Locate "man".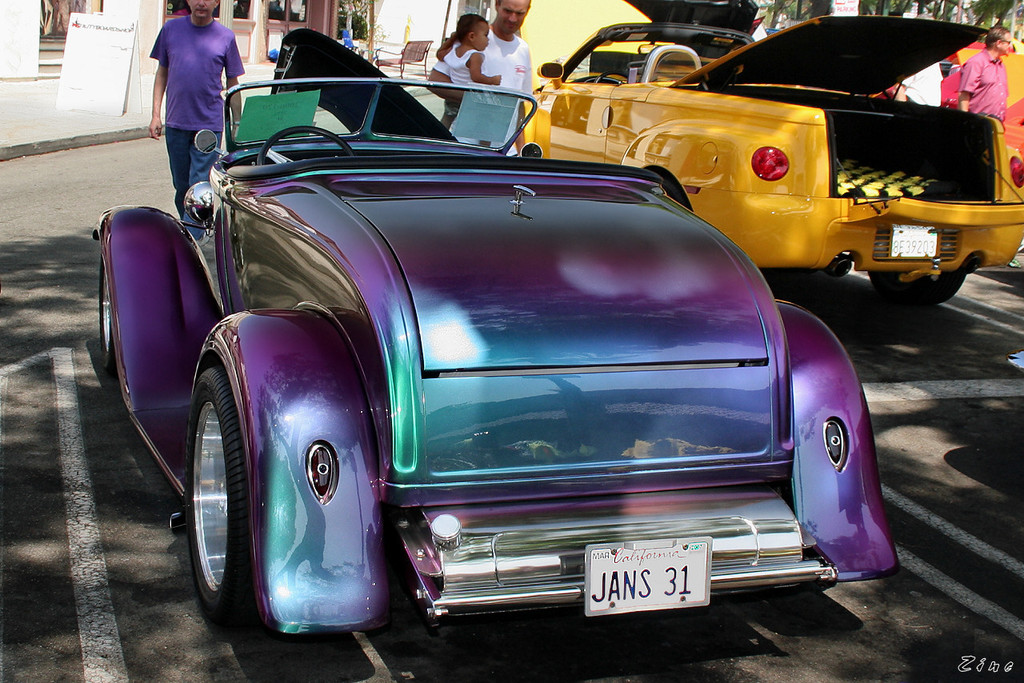
Bounding box: BBox(425, 0, 529, 159).
